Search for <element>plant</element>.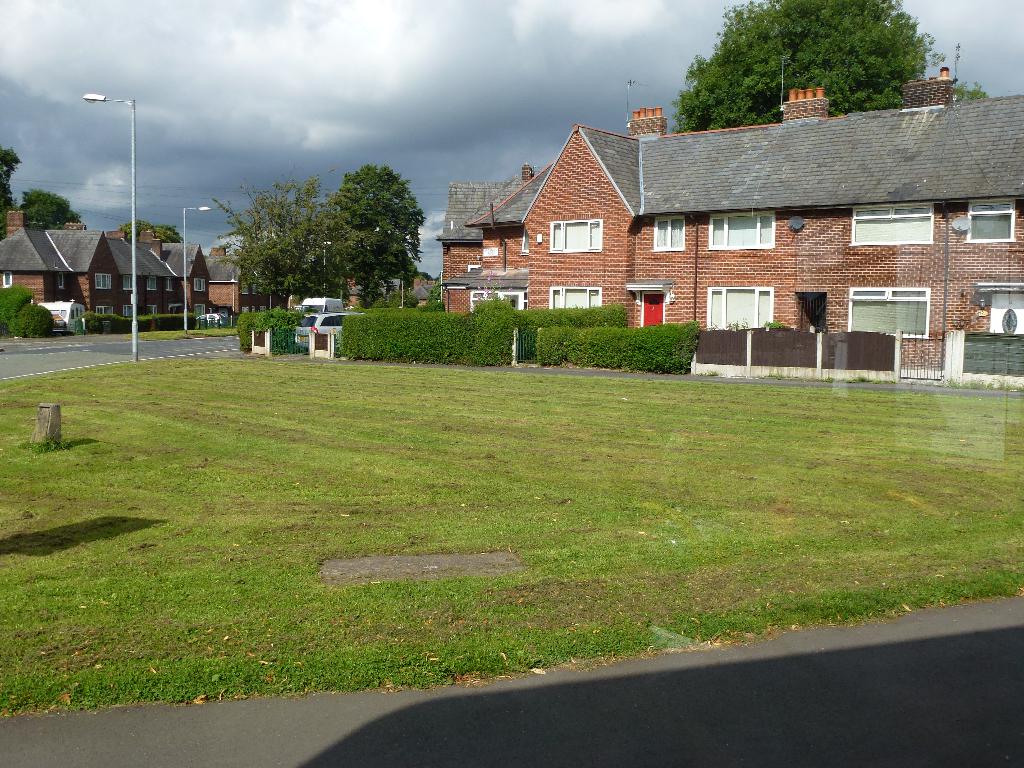
Found at [765, 320, 780, 325].
